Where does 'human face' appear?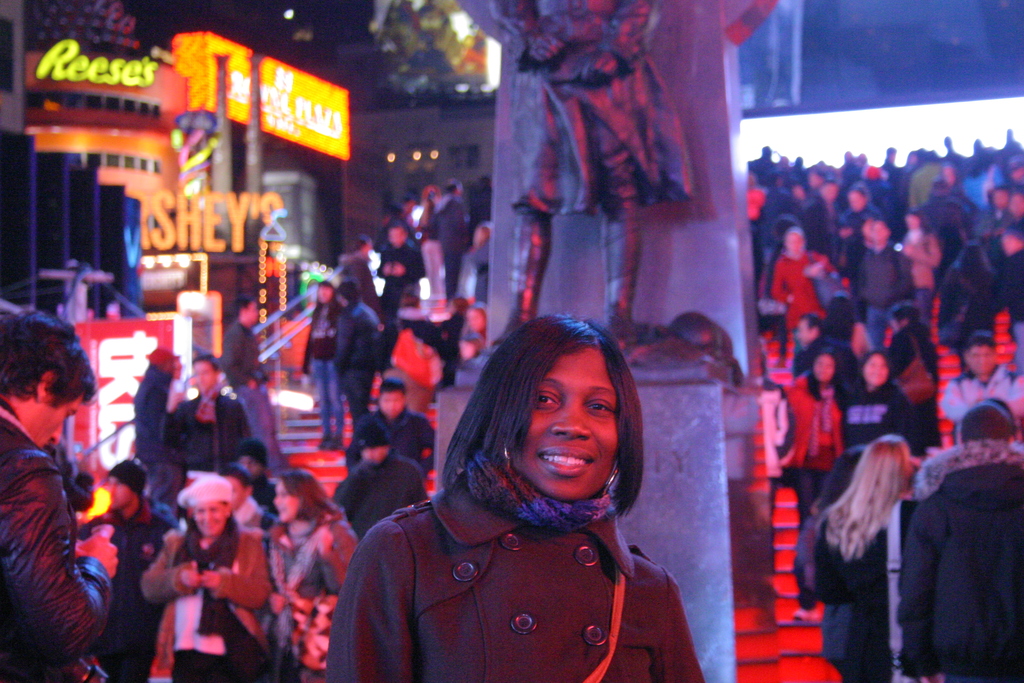
Appears at 965:342:995:374.
